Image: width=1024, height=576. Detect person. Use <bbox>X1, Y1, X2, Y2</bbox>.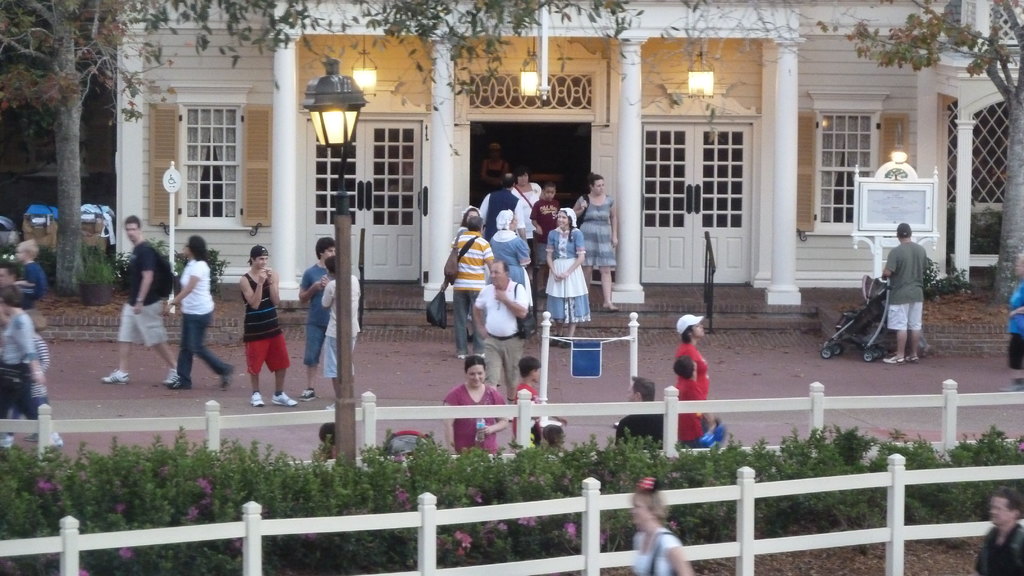
<bbox>547, 214, 586, 338</bbox>.
